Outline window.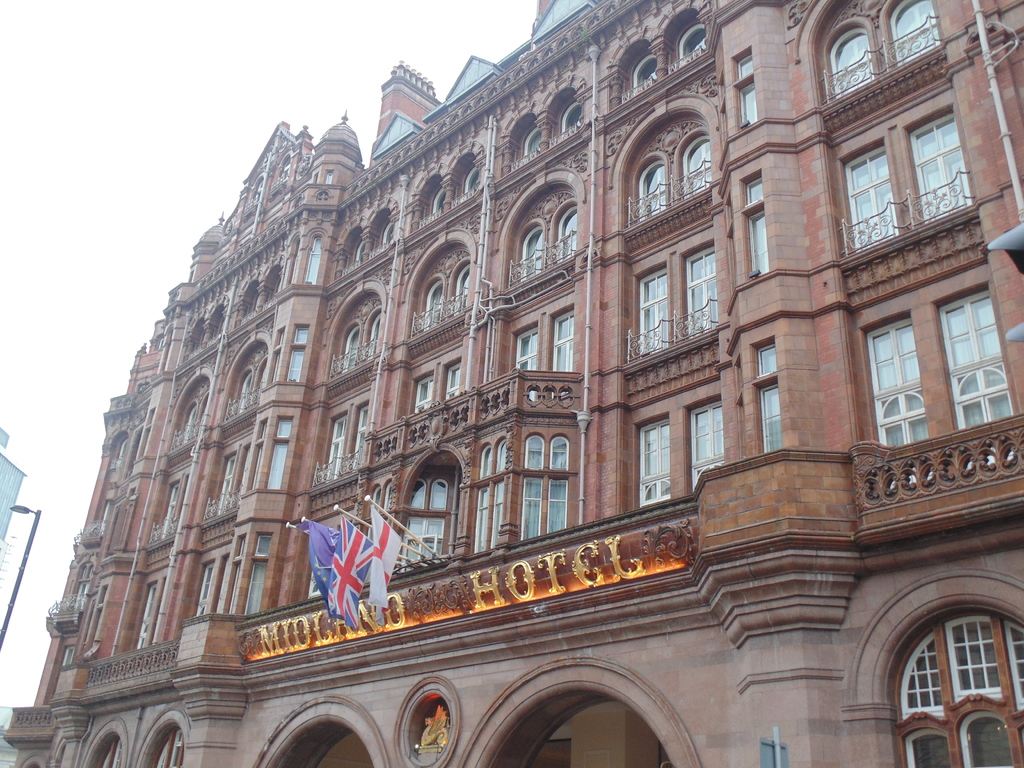
Outline: x1=304 y1=237 x2=316 y2=283.
